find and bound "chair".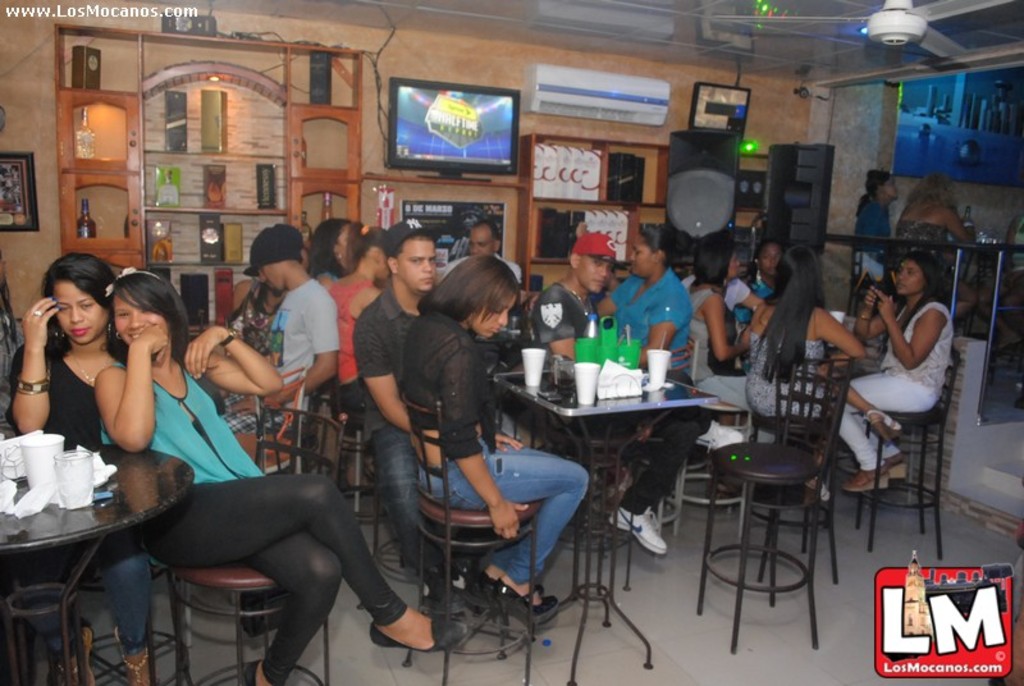
Bound: crop(172, 403, 344, 685).
